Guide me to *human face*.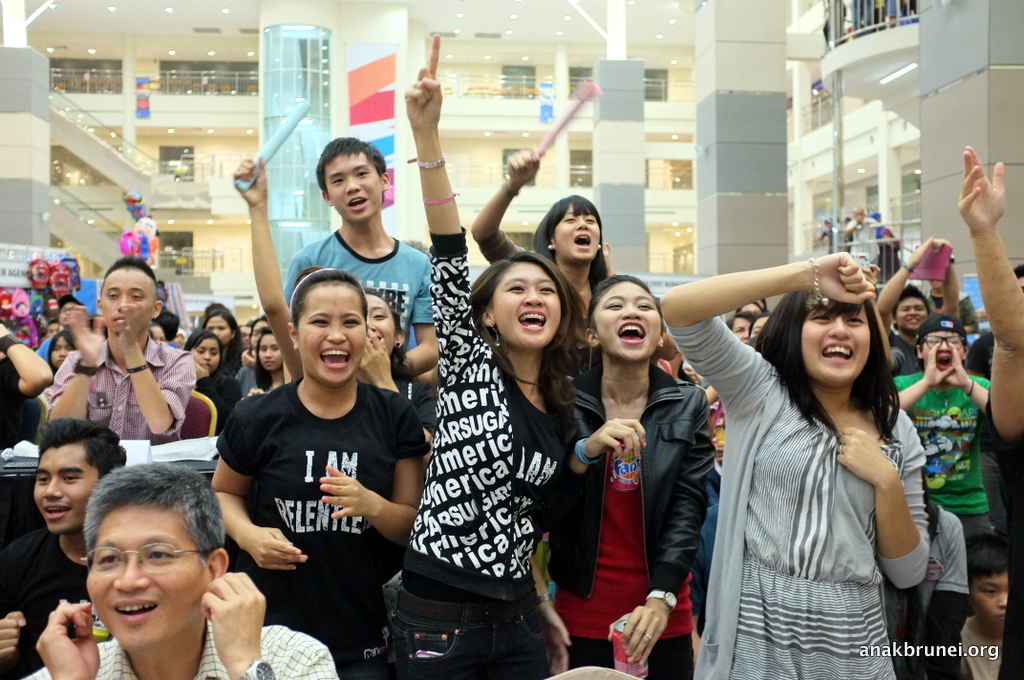
Guidance: <region>801, 293, 869, 385</region>.
